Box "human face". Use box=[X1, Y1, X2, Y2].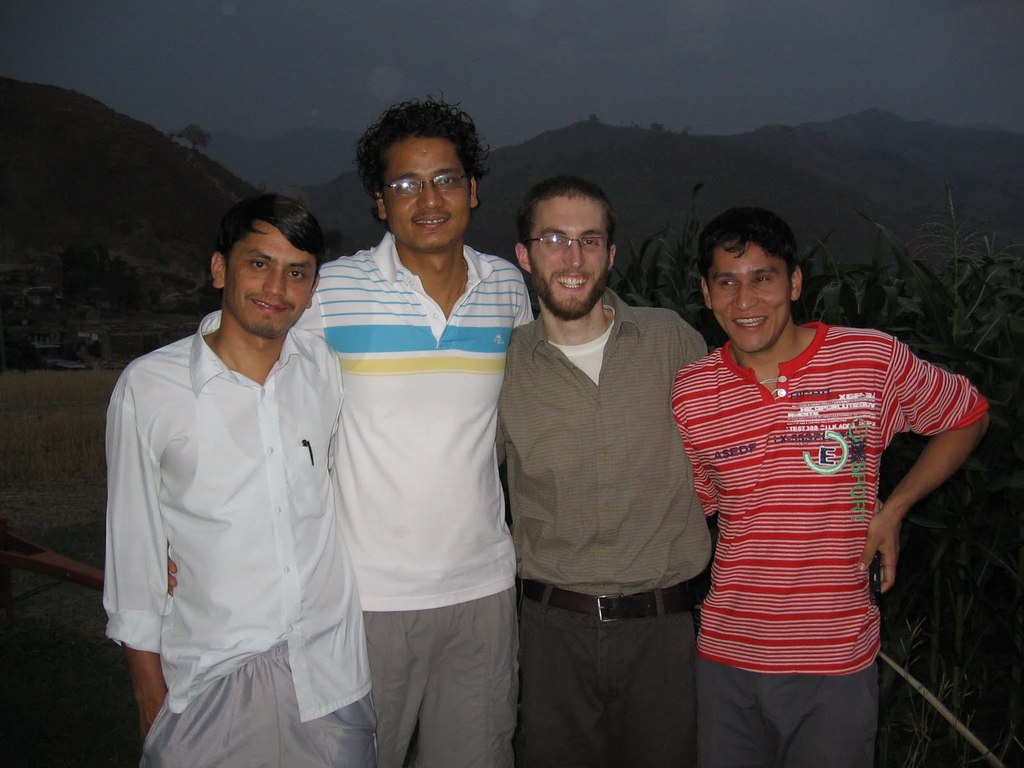
box=[381, 135, 471, 249].
